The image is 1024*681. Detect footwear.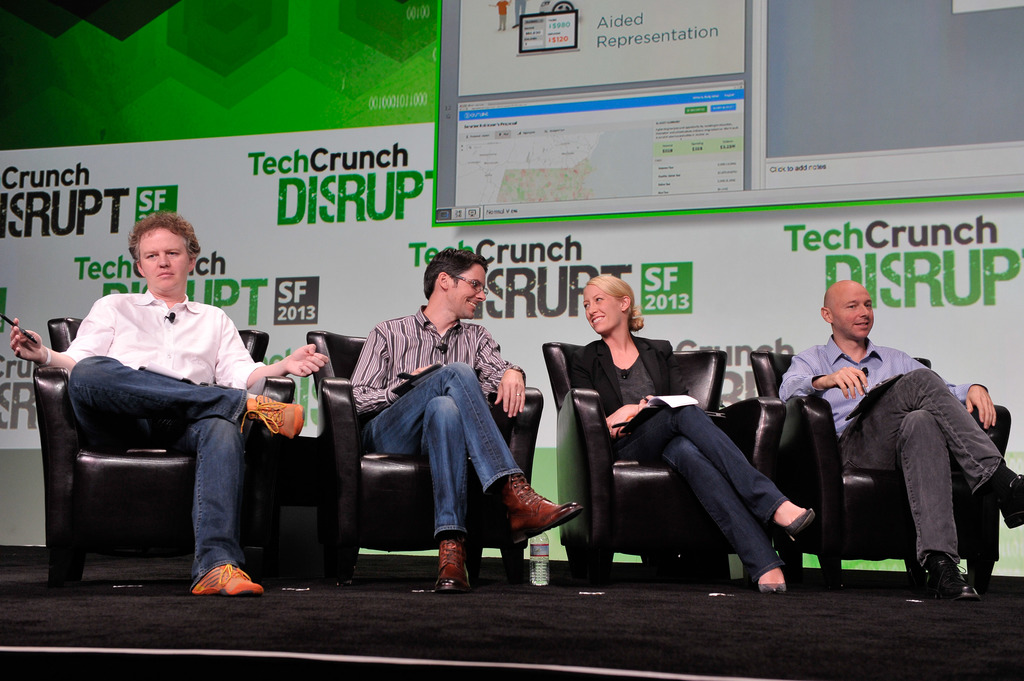
Detection: 758/577/790/593.
